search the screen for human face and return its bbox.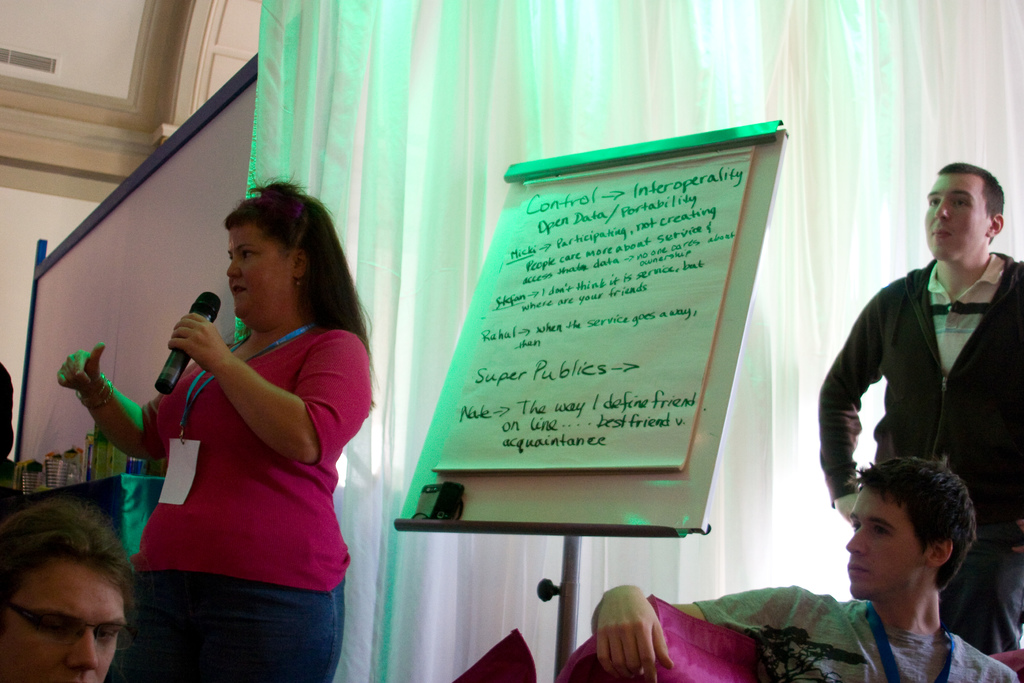
Found: box(924, 170, 986, 256).
